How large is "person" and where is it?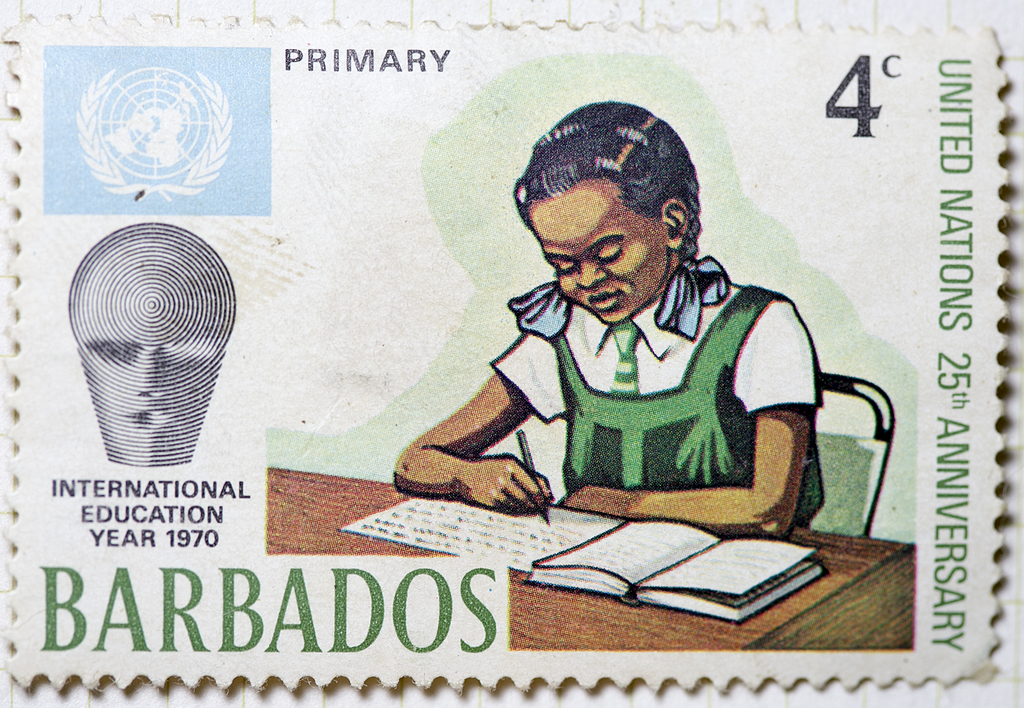
Bounding box: BBox(392, 105, 877, 589).
